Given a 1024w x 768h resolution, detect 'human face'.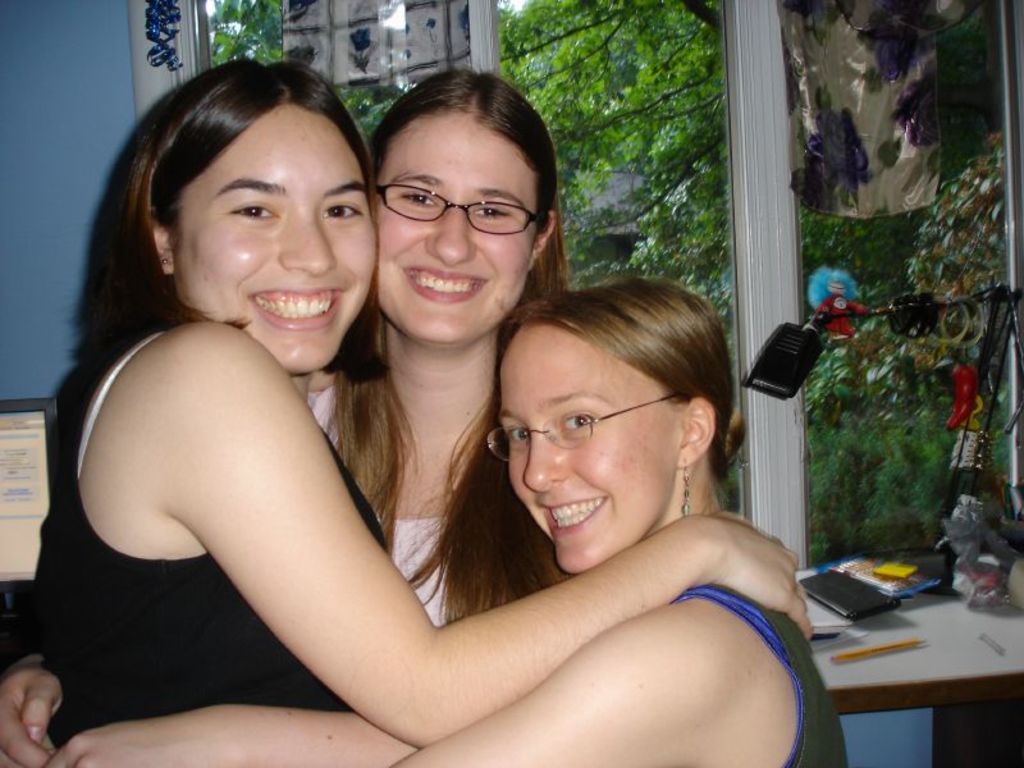
{"left": 374, "top": 115, "right": 538, "bottom": 339}.
